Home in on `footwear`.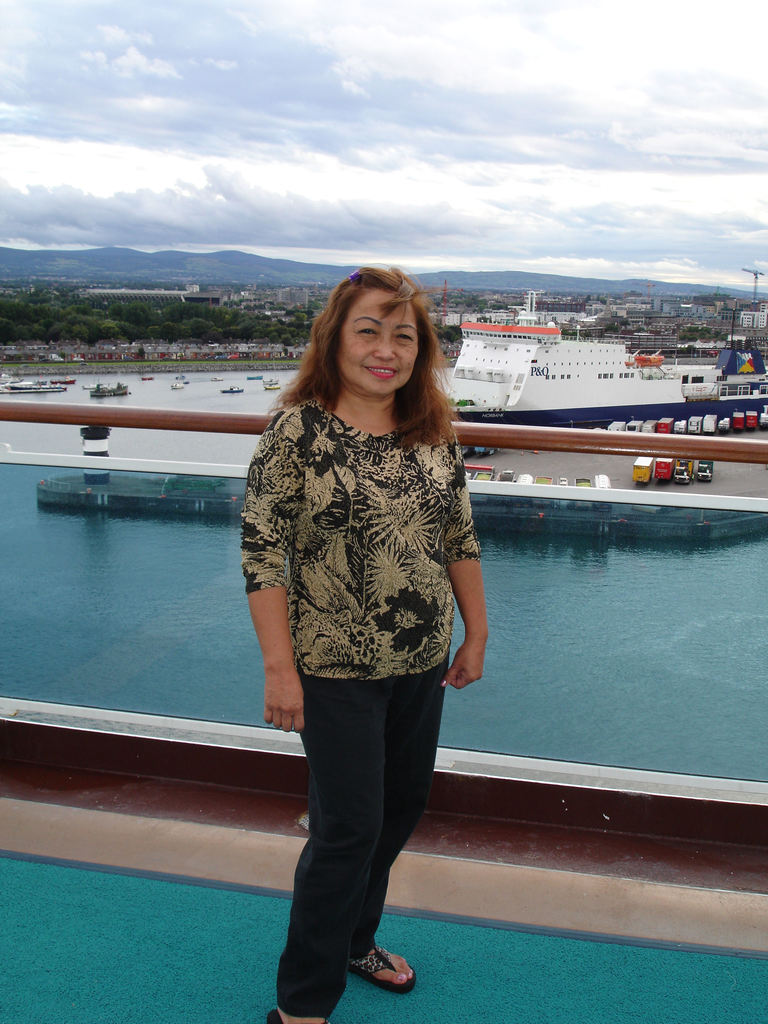
Homed in at select_region(271, 1016, 306, 1023).
